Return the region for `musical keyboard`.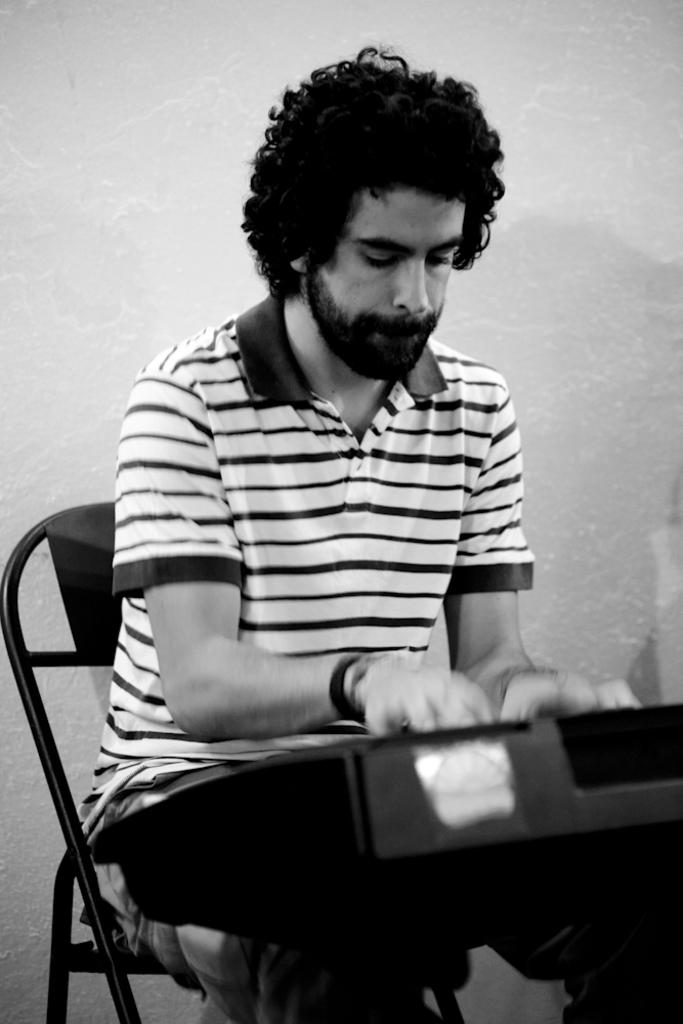
rect(93, 701, 682, 922).
